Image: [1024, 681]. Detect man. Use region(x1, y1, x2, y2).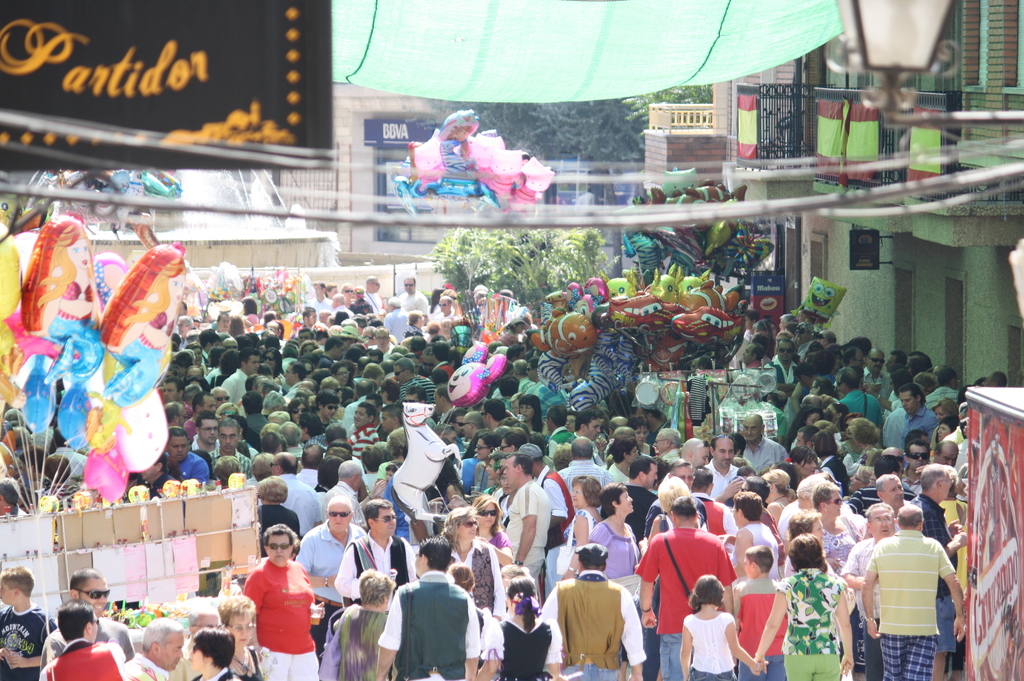
region(220, 348, 260, 406).
